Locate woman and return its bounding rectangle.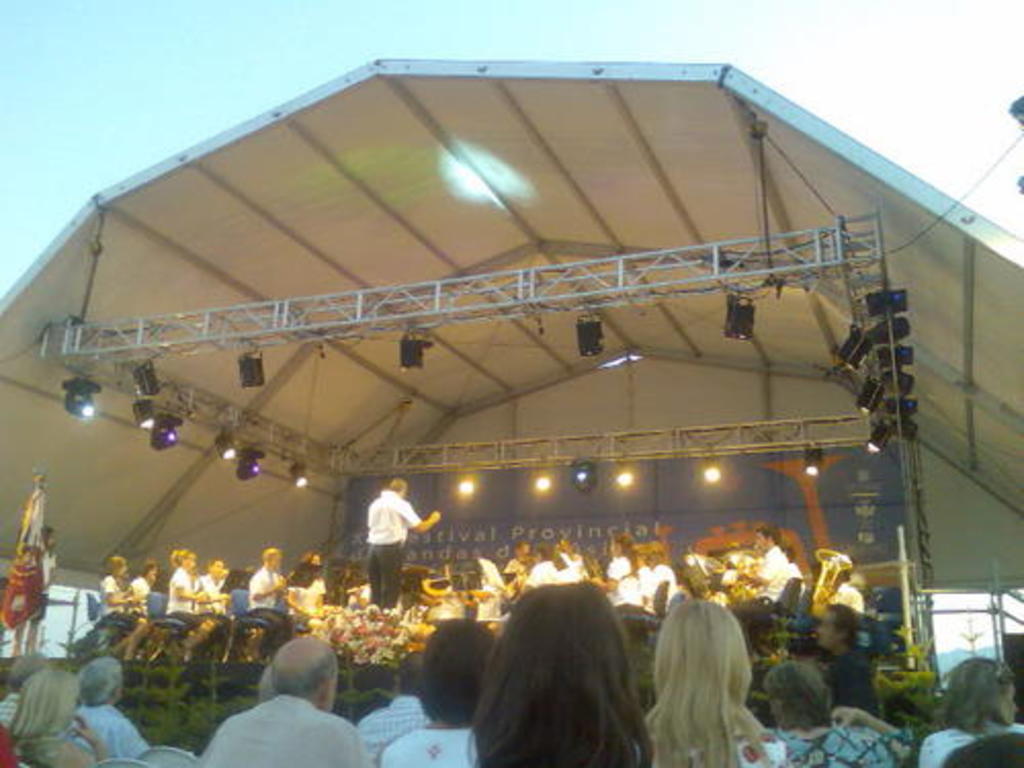
[100,547,141,666].
